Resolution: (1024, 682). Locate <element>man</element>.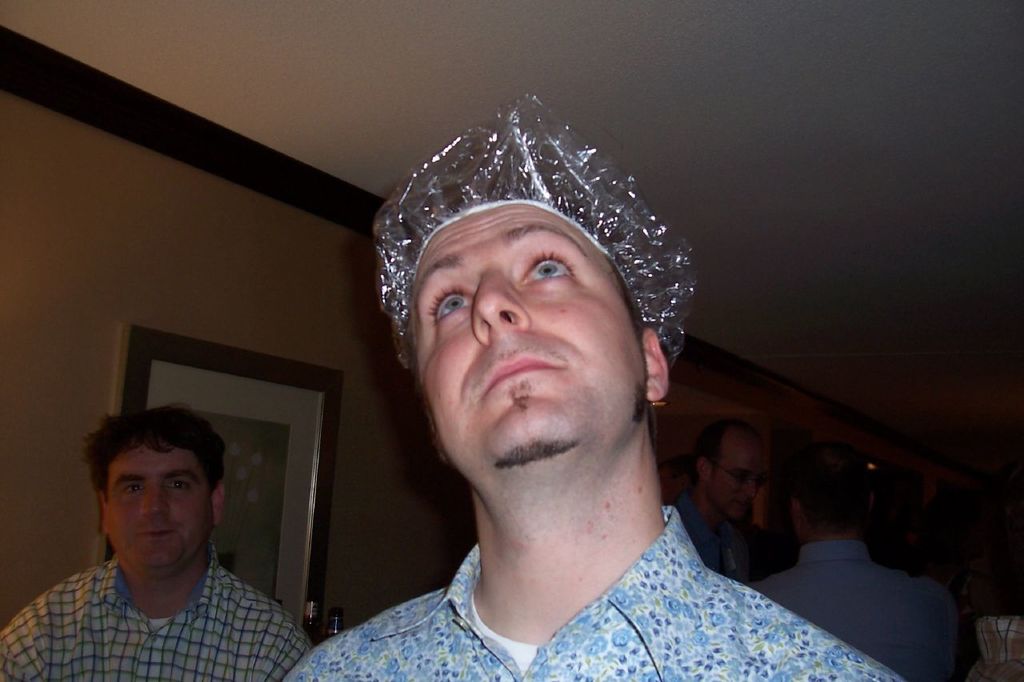
bbox=[281, 95, 905, 681].
